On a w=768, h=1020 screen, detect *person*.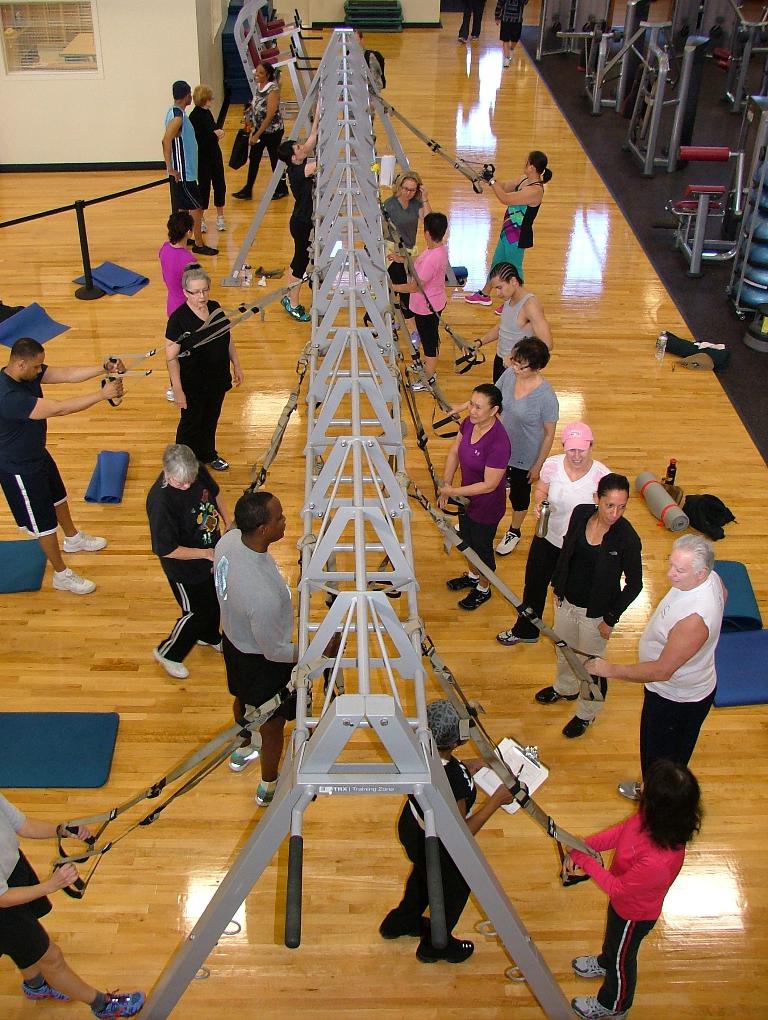
pyautogui.locateOnScreen(457, 151, 552, 315).
